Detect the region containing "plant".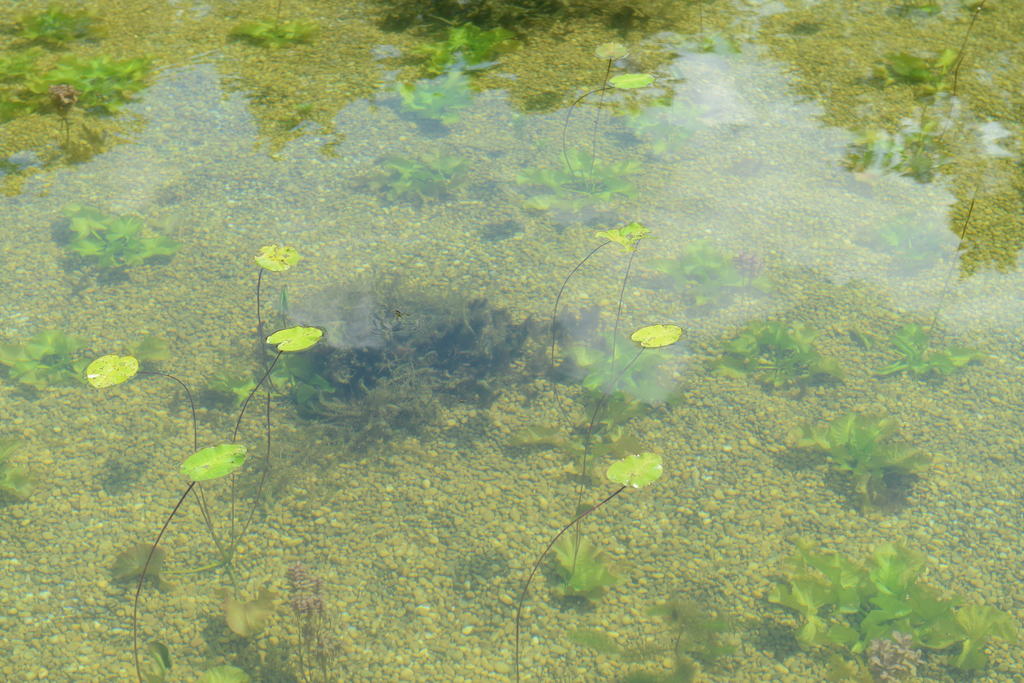
detection(506, 40, 666, 220).
